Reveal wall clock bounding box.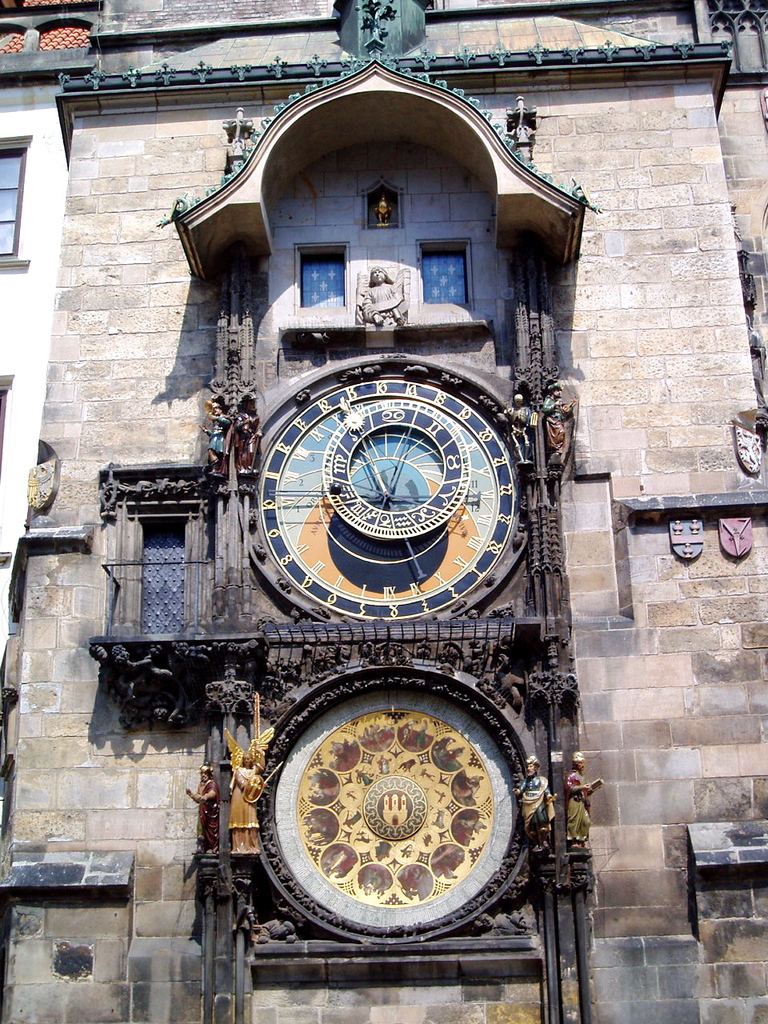
Revealed: region(238, 346, 534, 635).
